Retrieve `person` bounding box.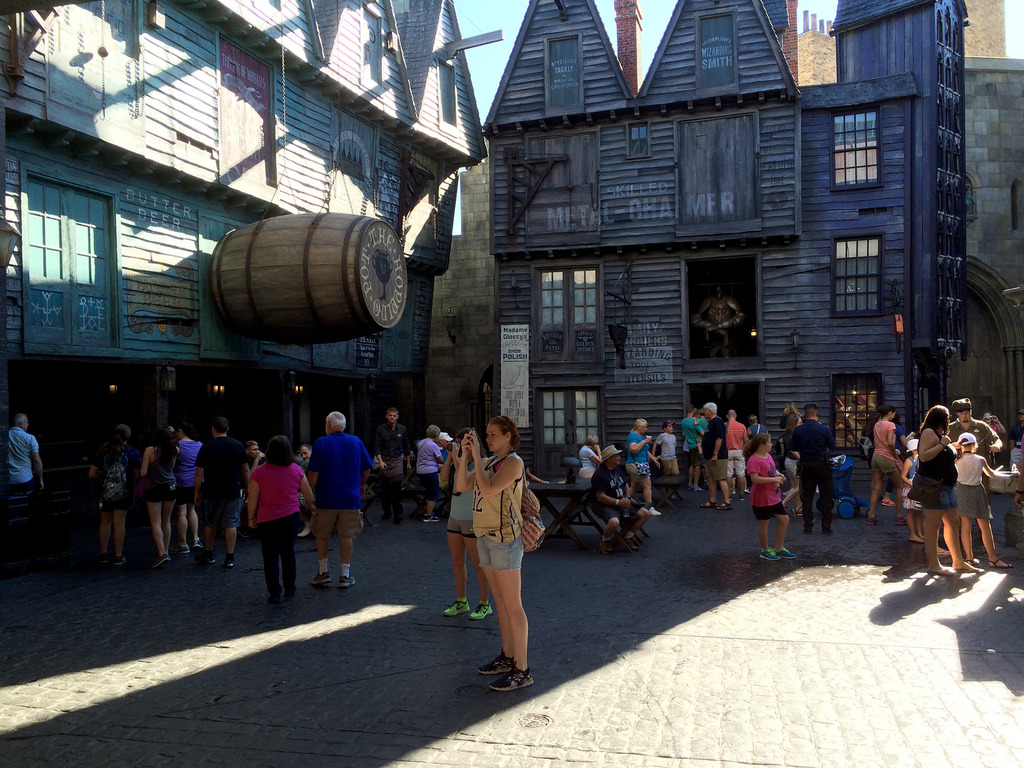
Bounding box: (x1=91, y1=421, x2=134, y2=572).
